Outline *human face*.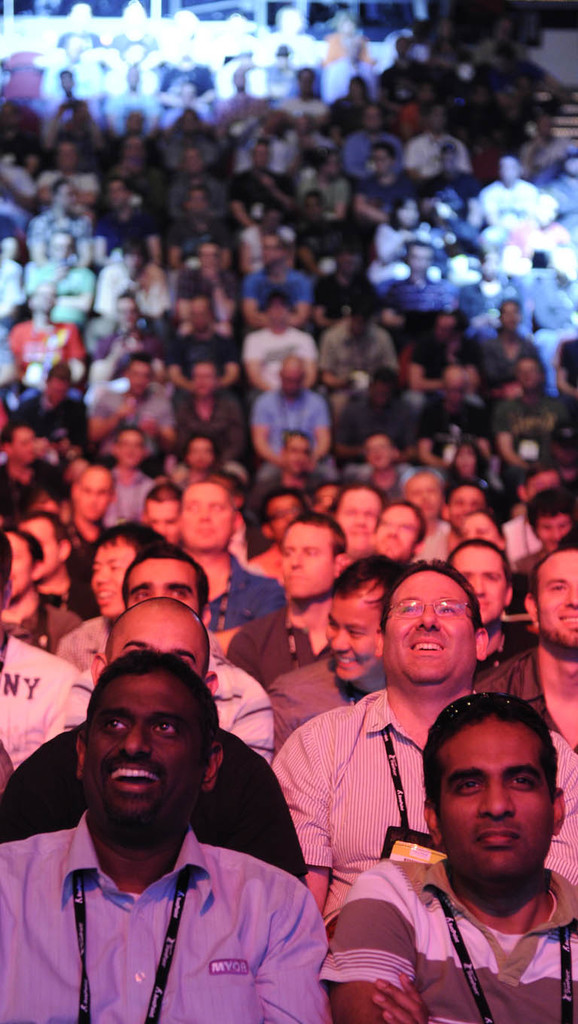
Outline: <bbox>324, 582, 382, 677</bbox>.
